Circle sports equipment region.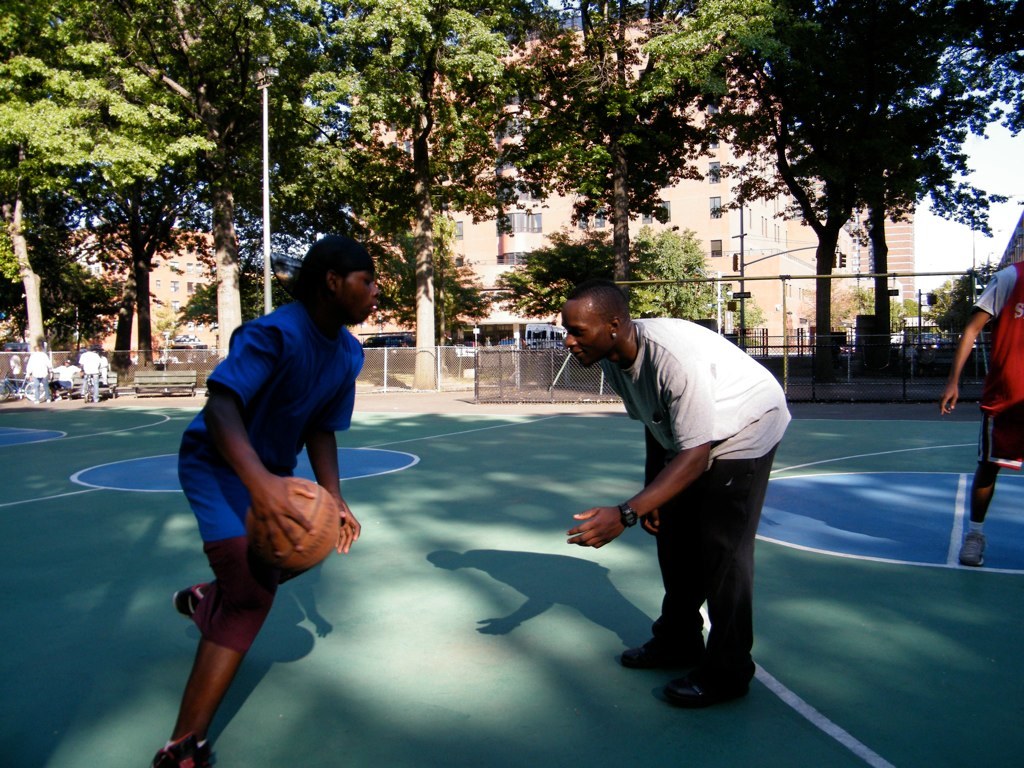
Region: detection(956, 524, 987, 567).
